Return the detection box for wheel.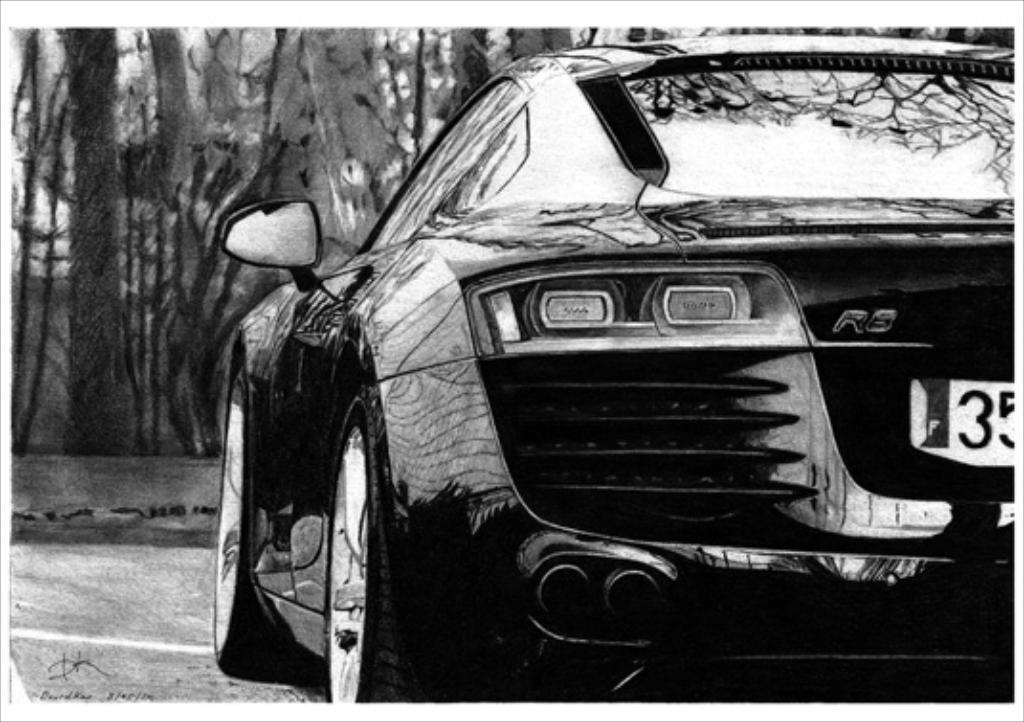
[x1=216, y1=370, x2=289, y2=680].
